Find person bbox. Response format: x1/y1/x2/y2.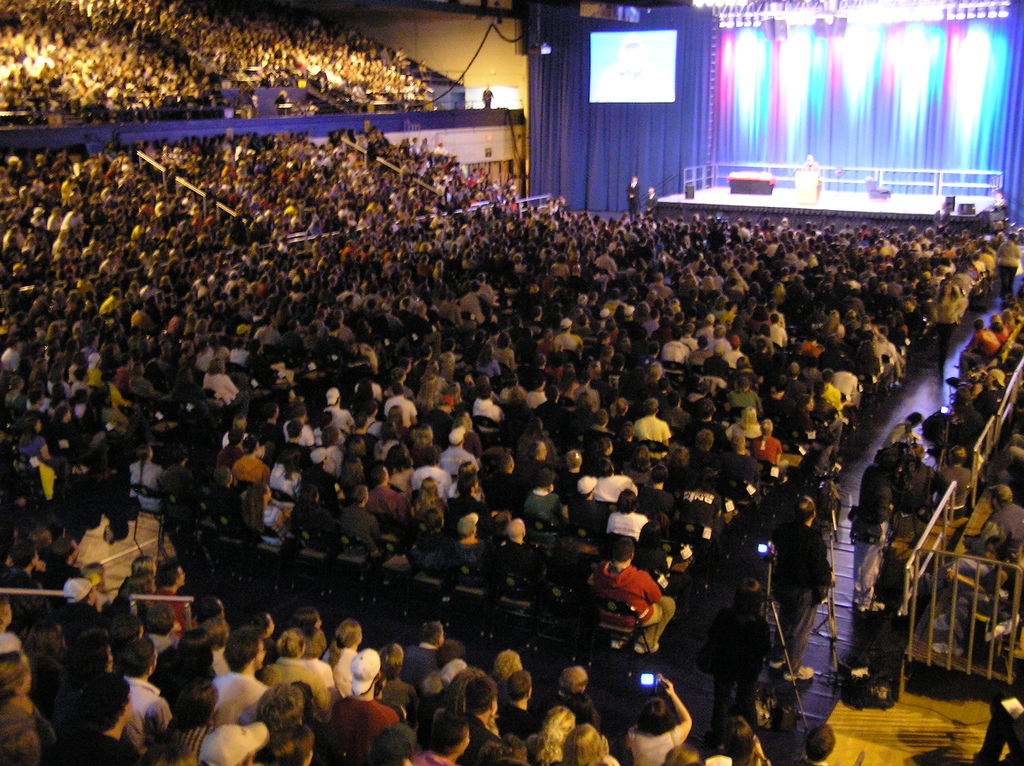
556/451/586/493.
